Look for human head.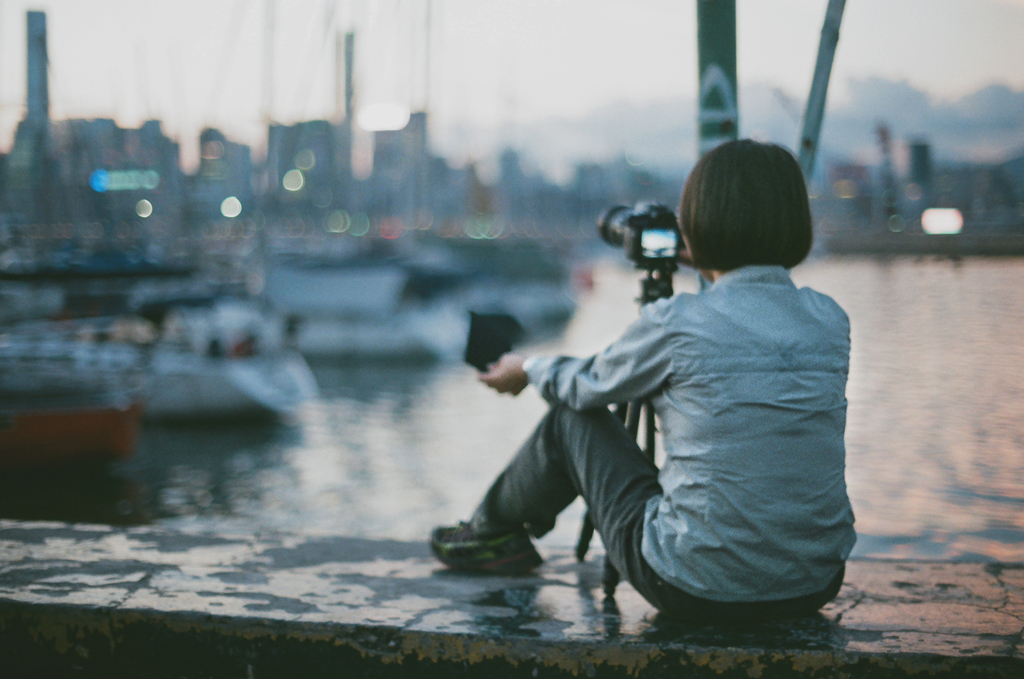
Found: <bbox>670, 133, 822, 290</bbox>.
